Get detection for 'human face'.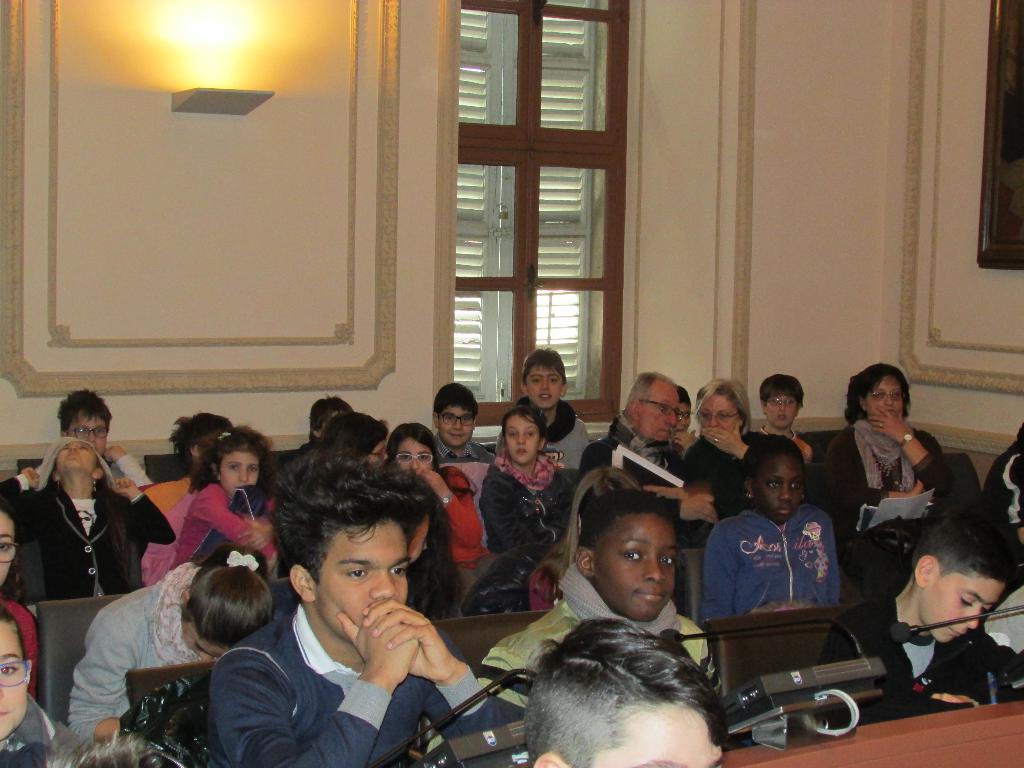
Detection: locate(440, 405, 472, 449).
